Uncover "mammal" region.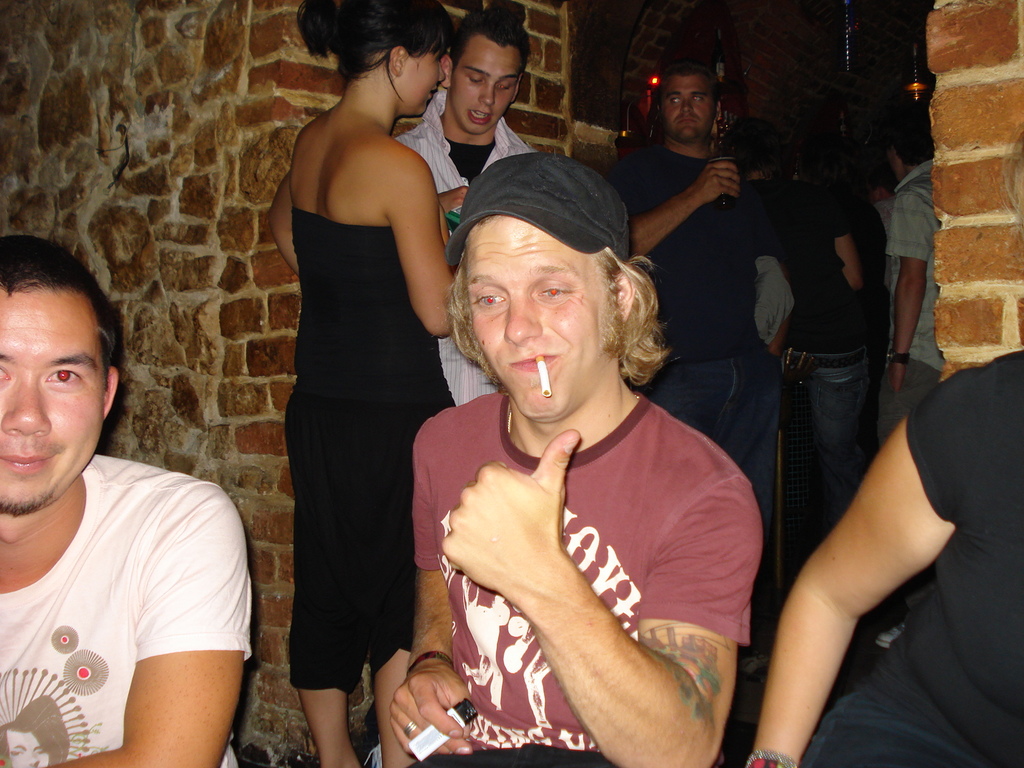
Uncovered: <bbox>717, 119, 866, 534</bbox>.
